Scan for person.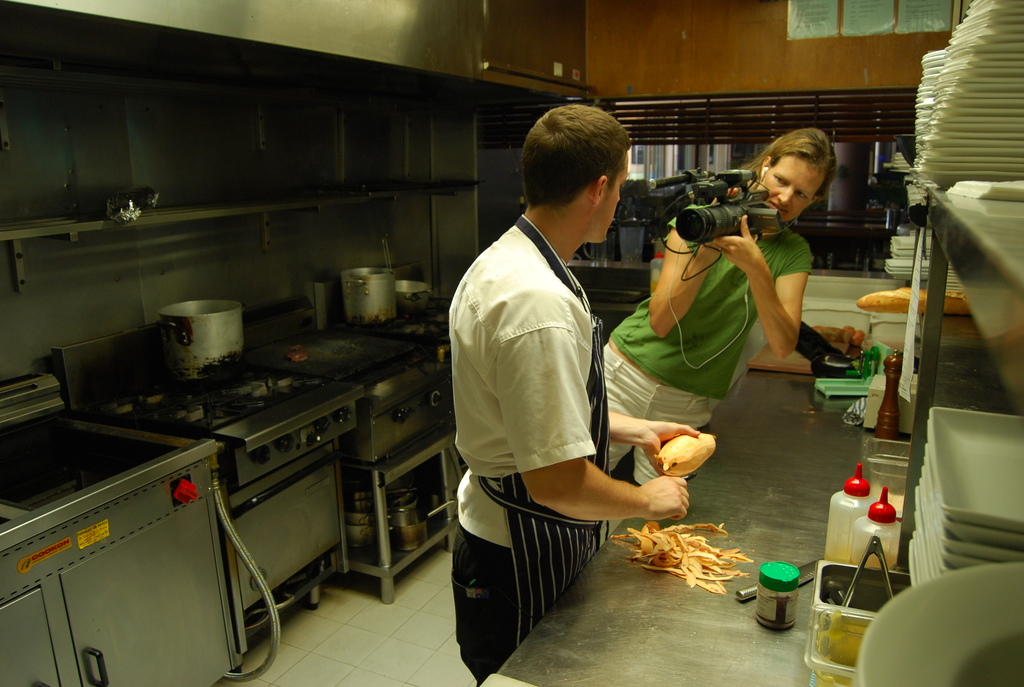
Scan result: (x1=598, y1=127, x2=842, y2=505).
